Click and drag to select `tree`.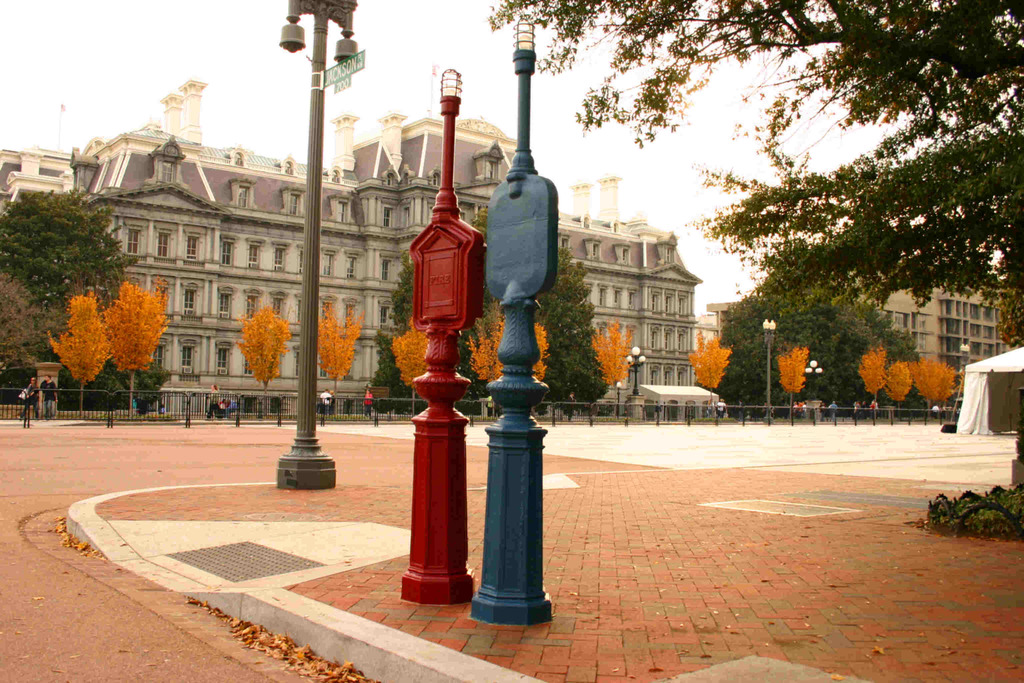
Selection: select_region(310, 304, 362, 422).
